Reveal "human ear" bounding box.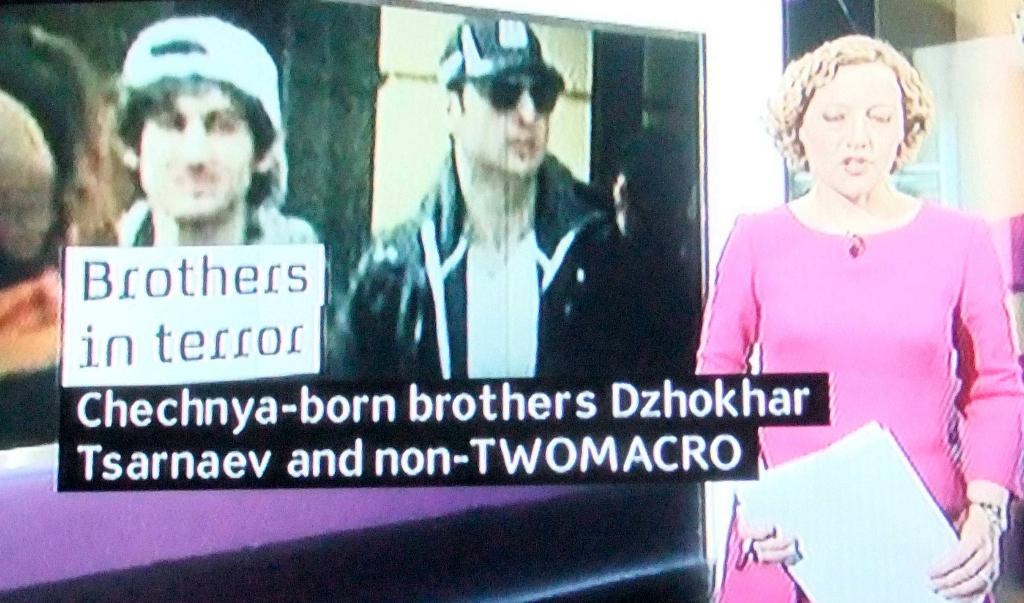
Revealed: 444,86,463,131.
